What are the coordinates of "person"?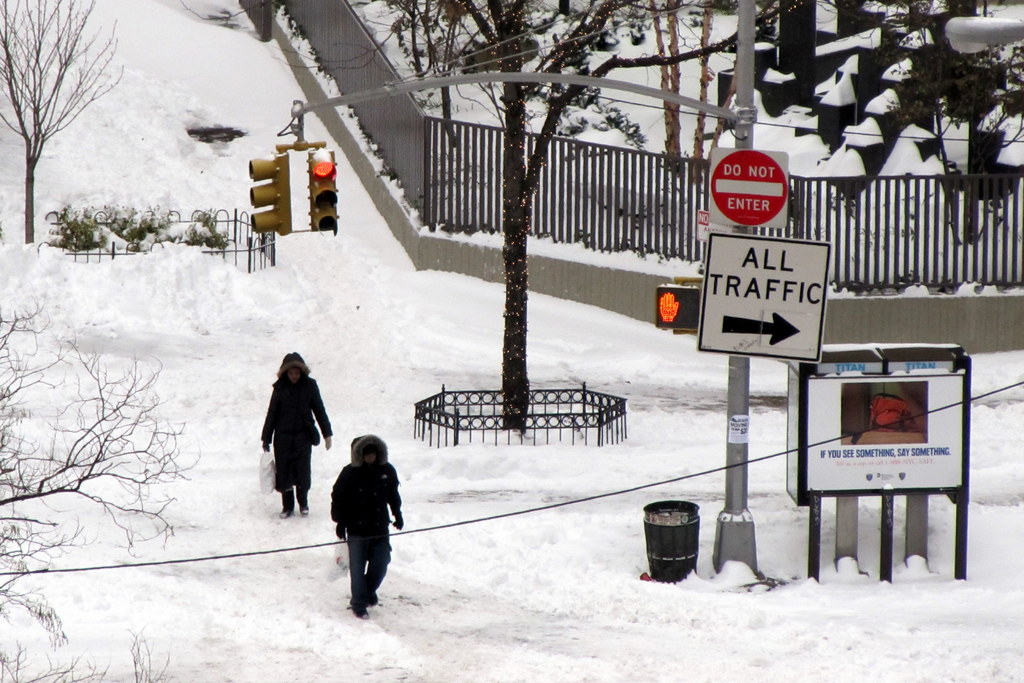
262:353:333:520.
